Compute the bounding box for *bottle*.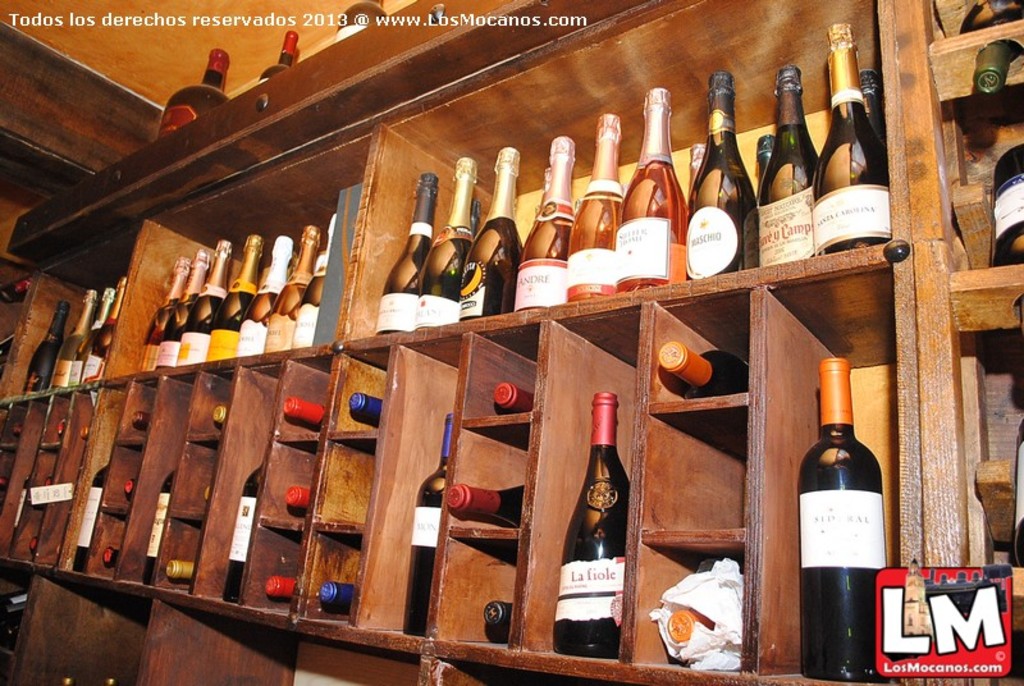
x1=123, y1=477, x2=132, y2=499.
